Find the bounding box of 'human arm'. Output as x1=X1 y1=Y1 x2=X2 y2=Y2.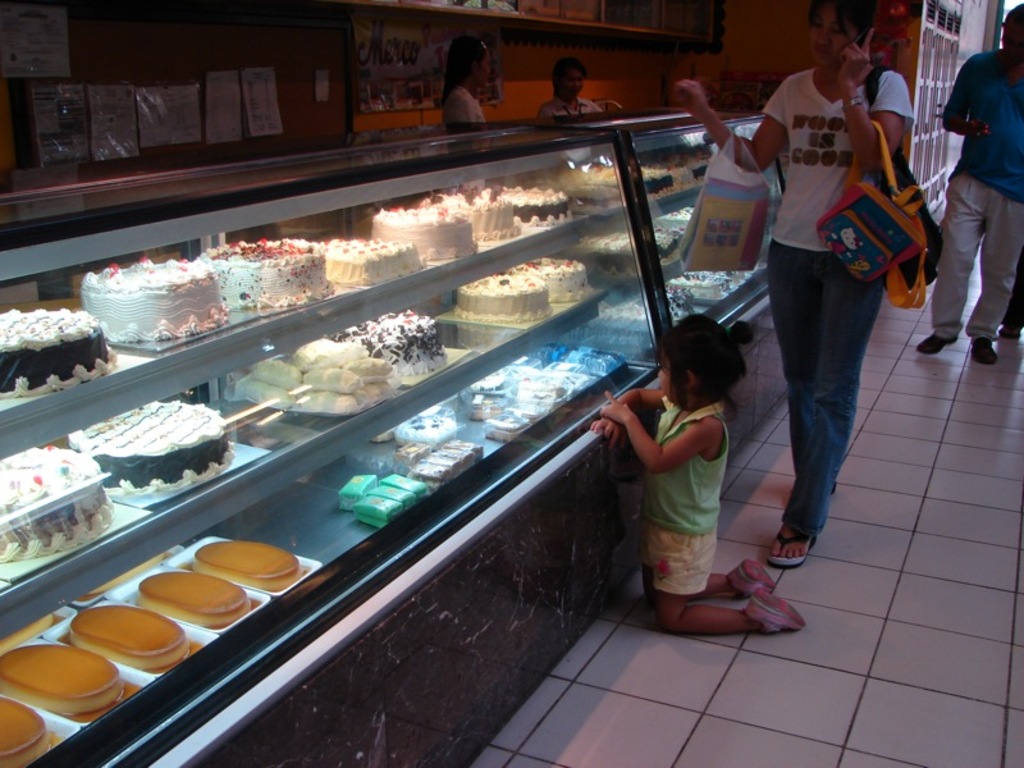
x1=940 y1=50 x2=1001 y2=140.
